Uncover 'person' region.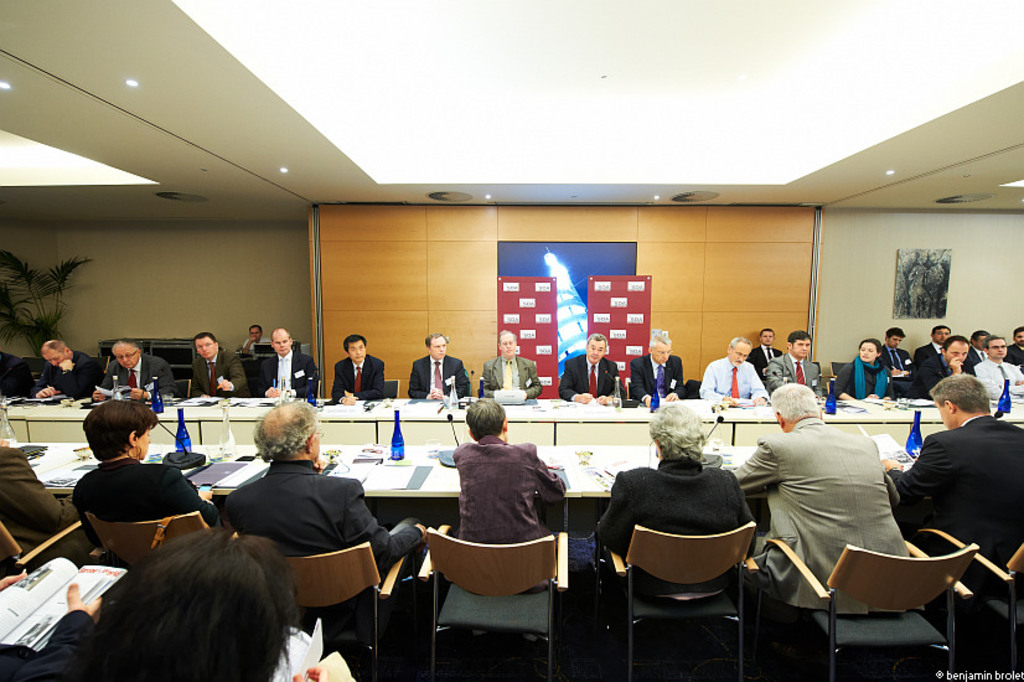
Uncovered: box(741, 382, 930, 626).
